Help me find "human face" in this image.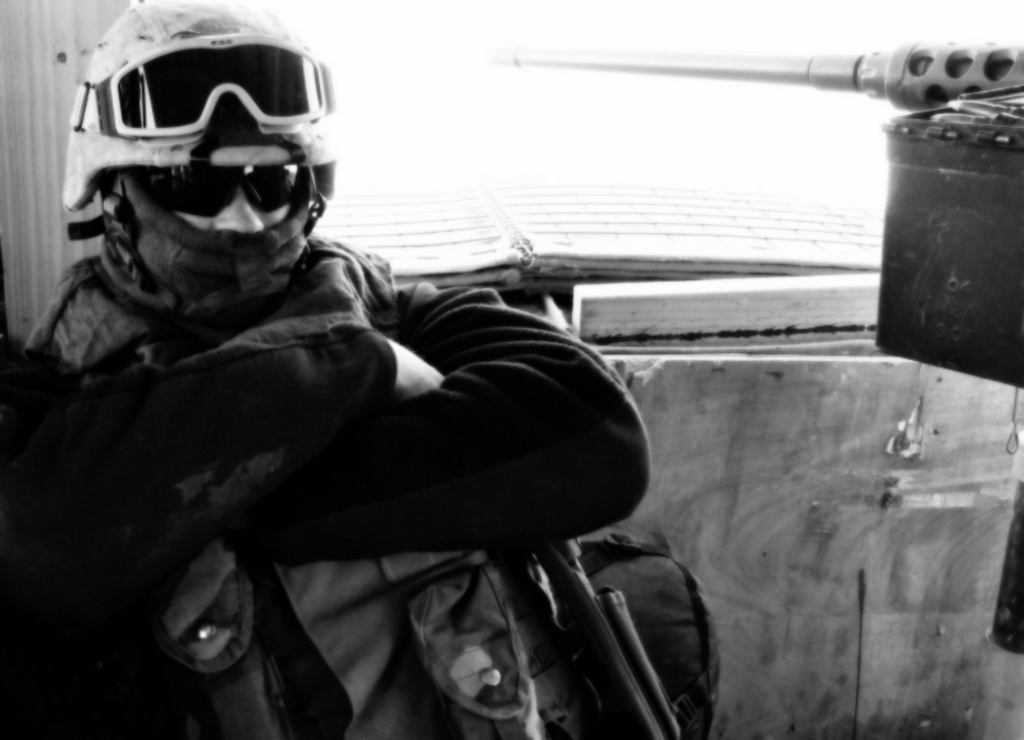
Found it: bbox=[137, 161, 300, 230].
